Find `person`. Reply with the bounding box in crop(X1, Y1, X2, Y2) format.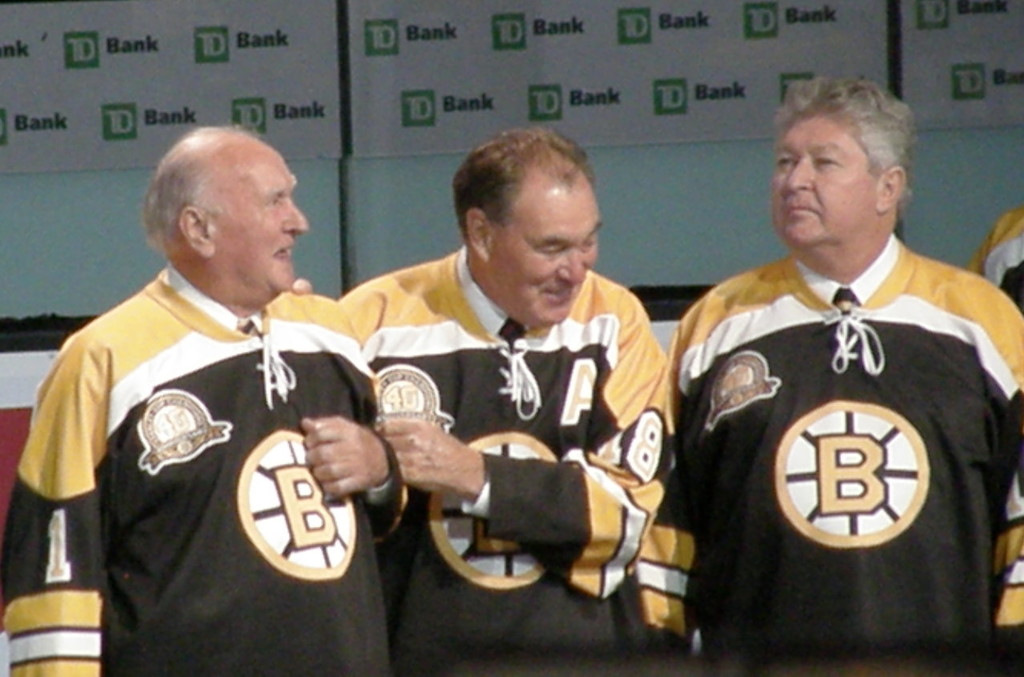
crop(341, 126, 685, 673).
